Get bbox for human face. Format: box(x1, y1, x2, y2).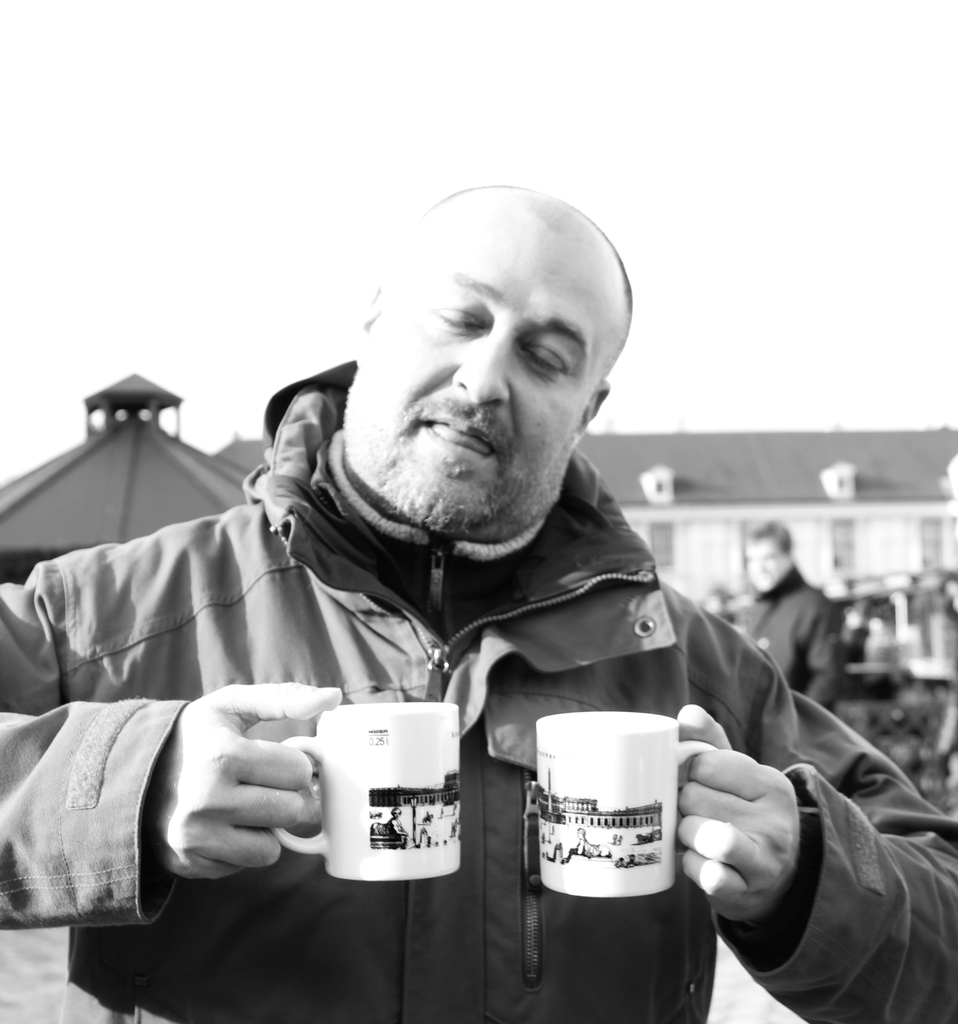
box(354, 242, 592, 525).
